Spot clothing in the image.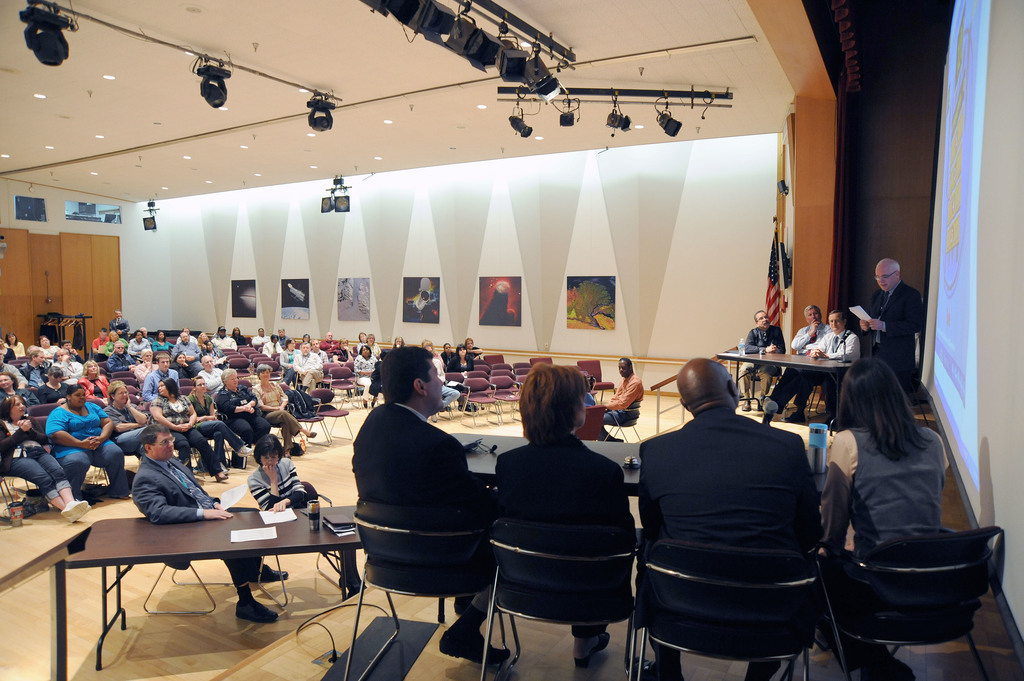
clothing found at bbox(296, 348, 327, 397).
